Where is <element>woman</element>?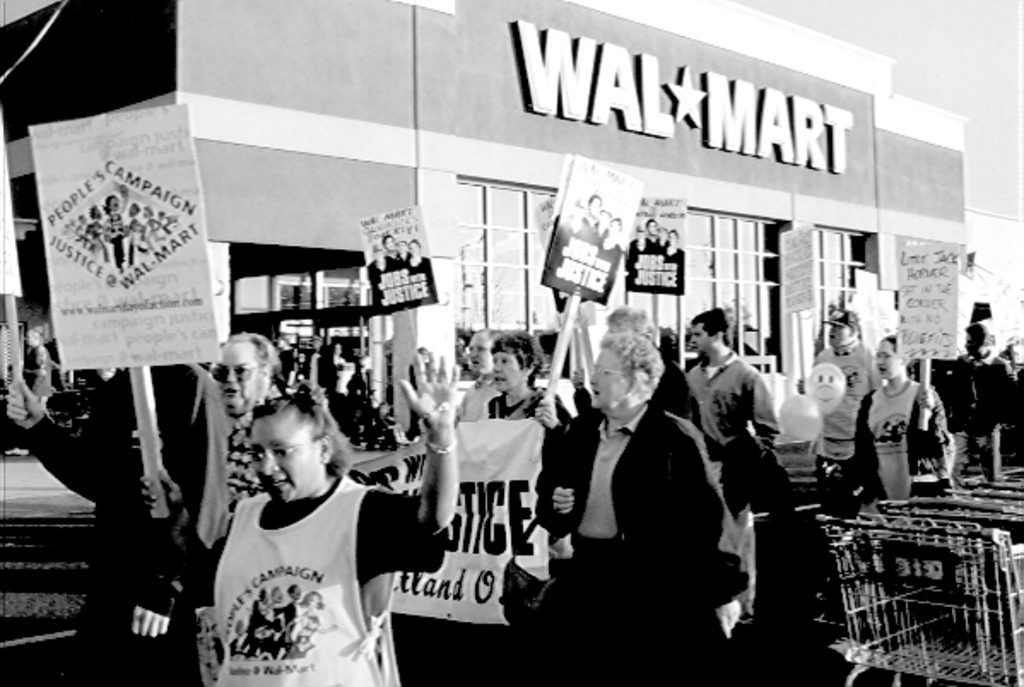
[209,350,462,685].
